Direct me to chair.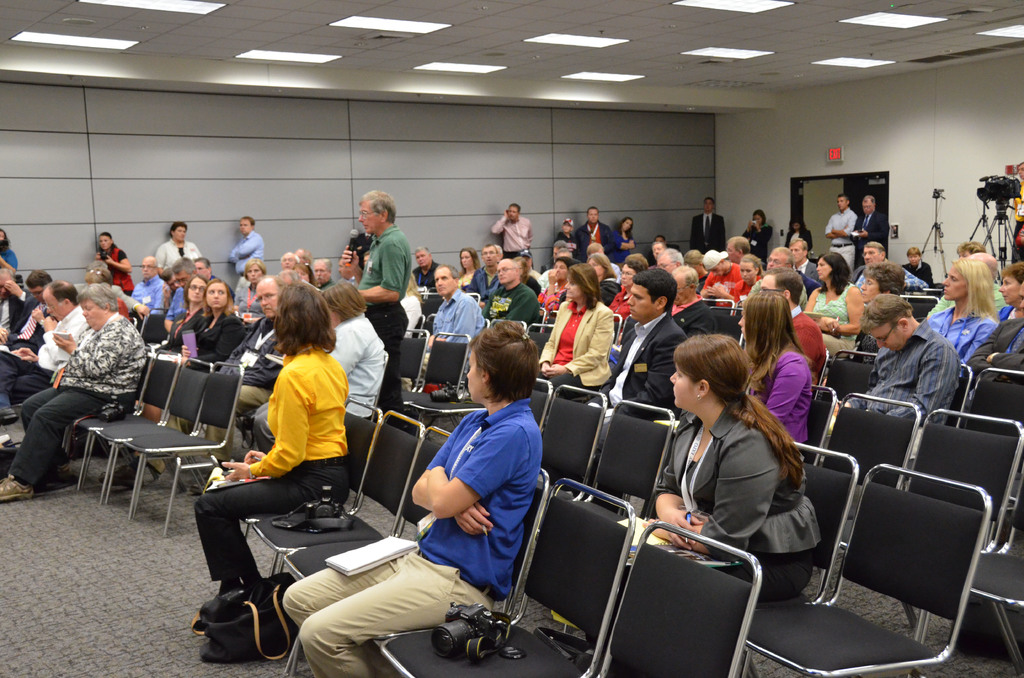
Direction: locate(536, 380, 614, 535).
